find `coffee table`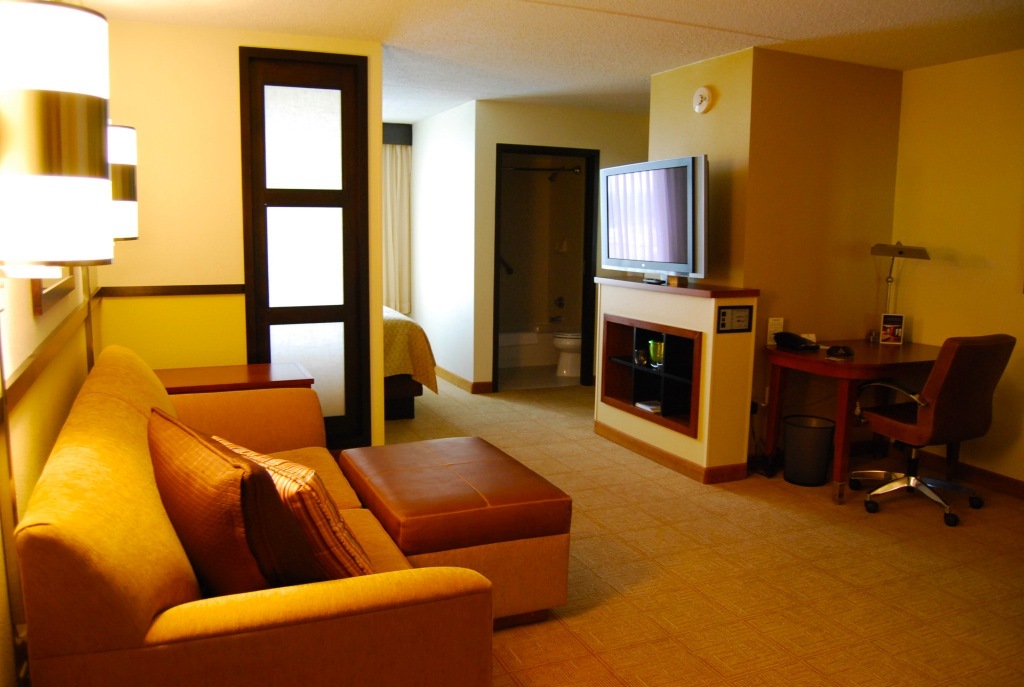
locate(339, 435, 574, 617)
